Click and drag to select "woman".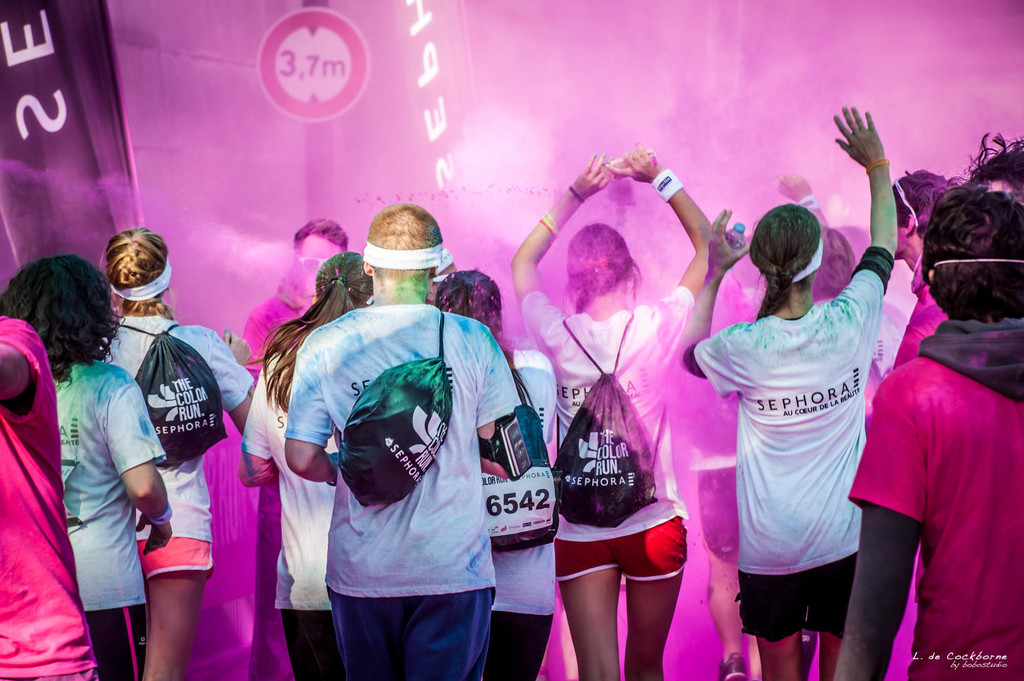
Selection: rect(0, 256, 181, 680).
